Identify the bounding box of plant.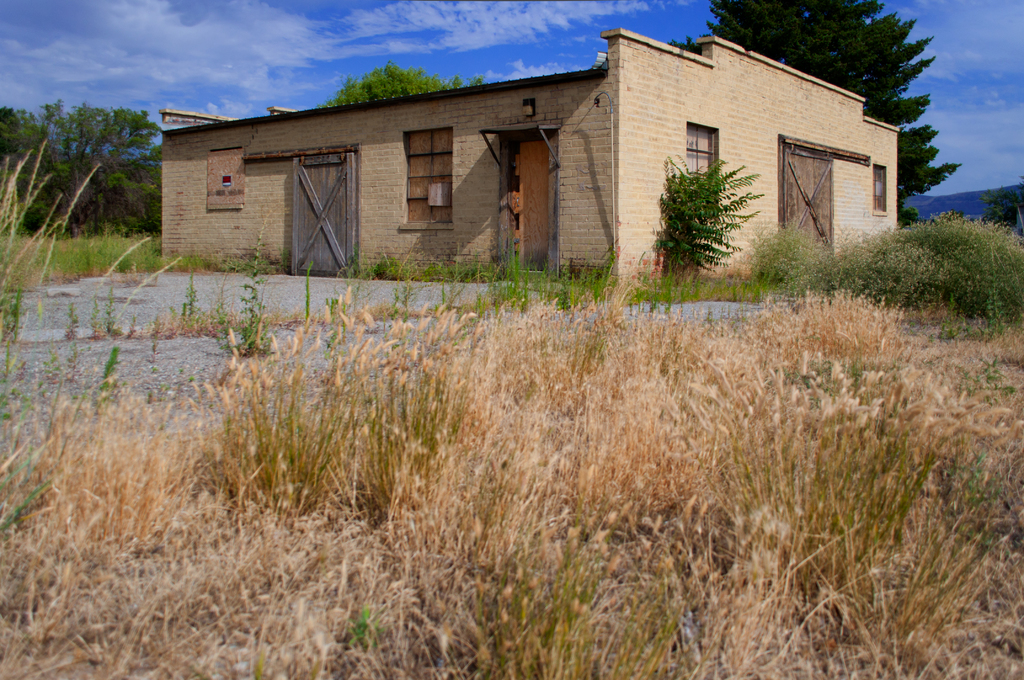
left=649, top=127, right=776, bottom=272.
